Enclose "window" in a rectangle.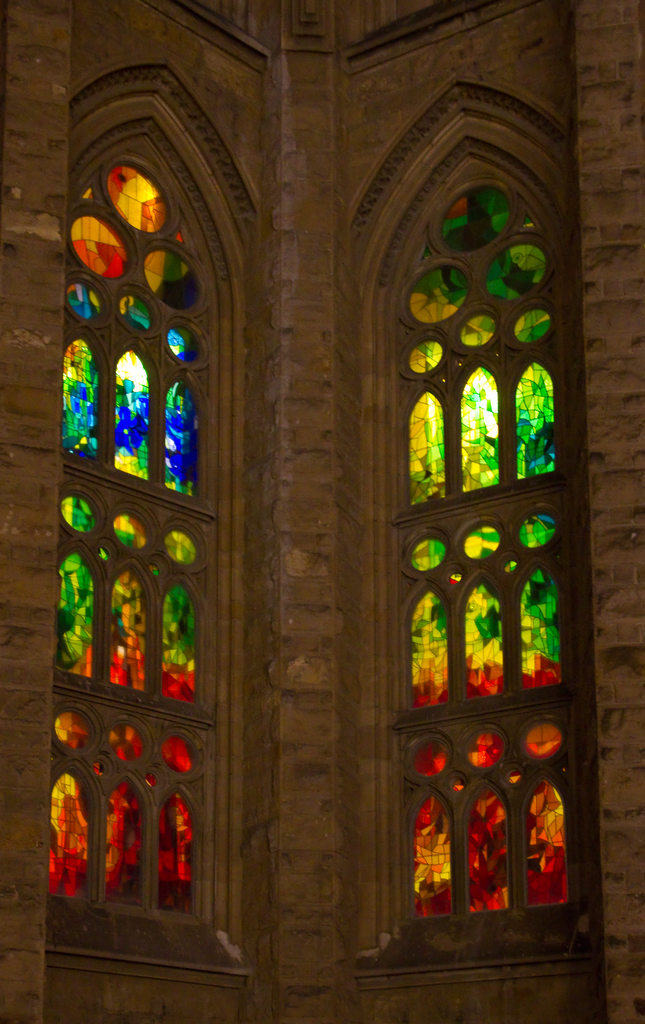
380 99 587 957.
